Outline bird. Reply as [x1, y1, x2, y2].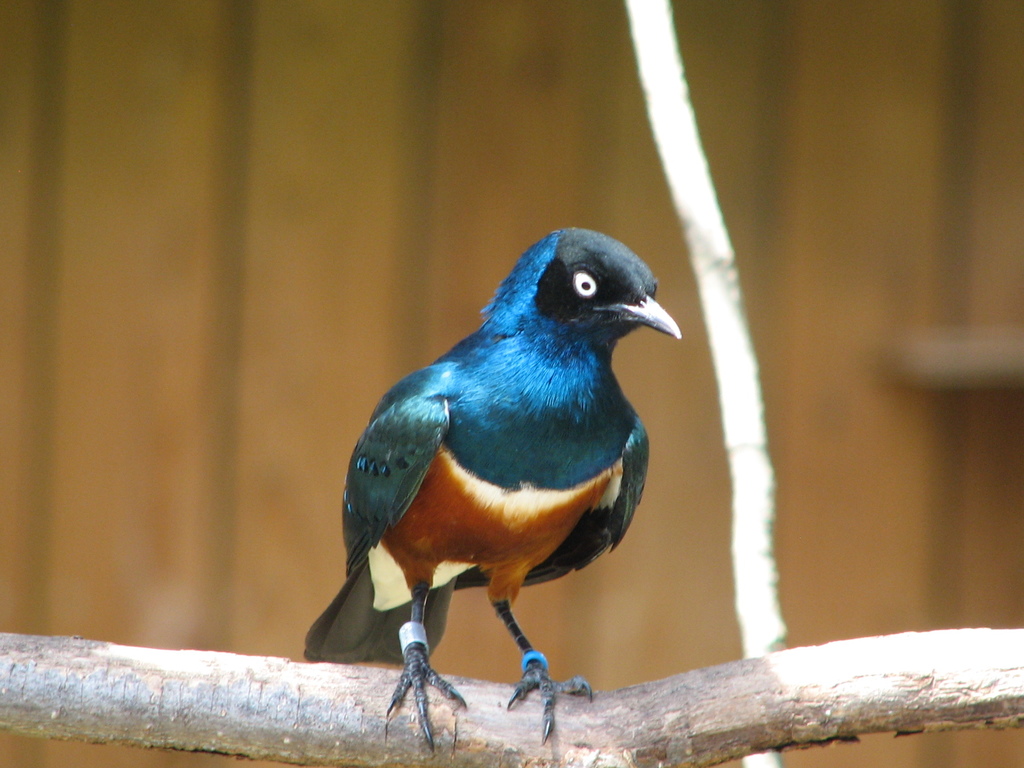
[300, 228, 681, 758].
